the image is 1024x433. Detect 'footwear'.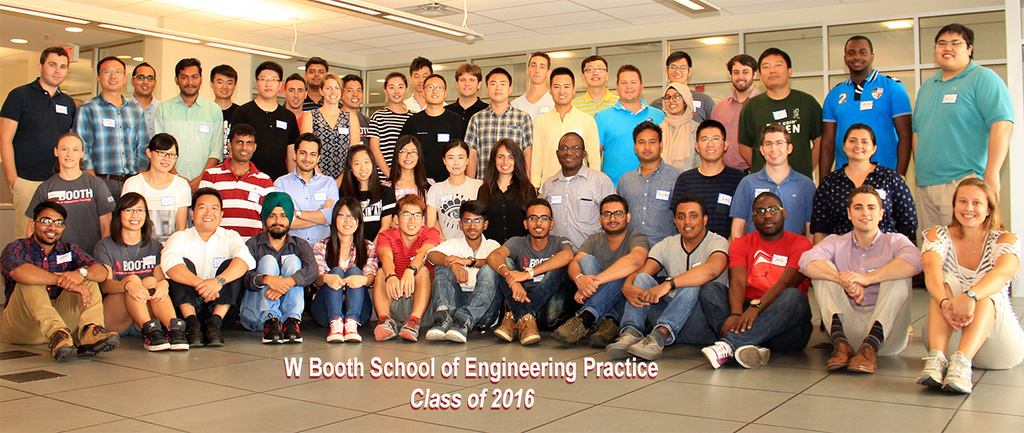
Detection: (825, 348, 845, 371).
